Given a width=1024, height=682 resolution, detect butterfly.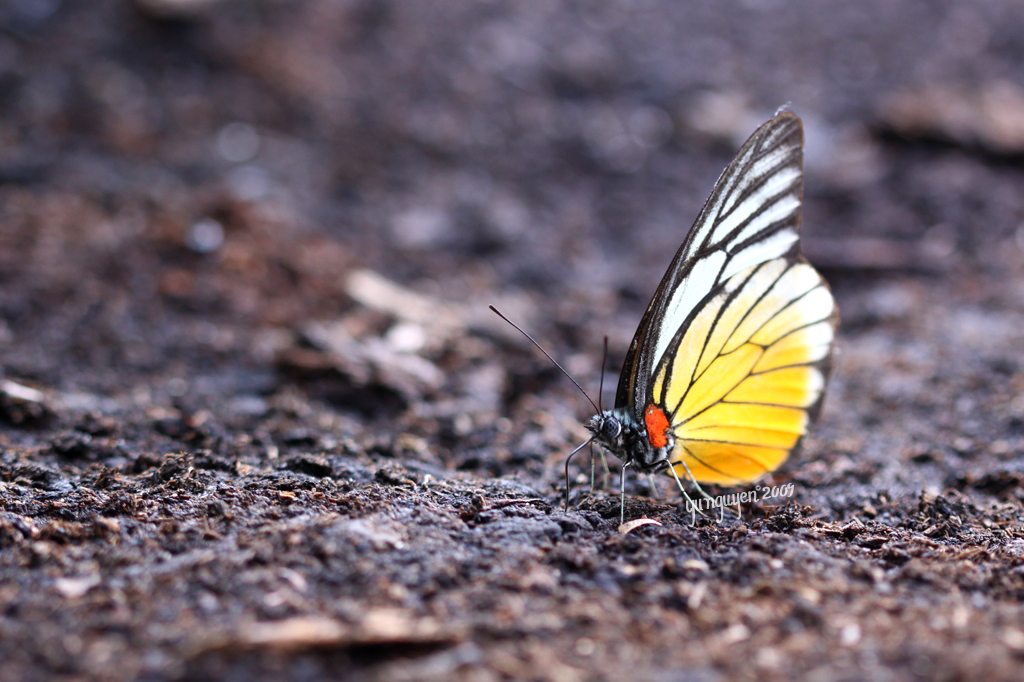
{"x1": 488, "y1": 108, "x2": 842, "y2": 530}.
